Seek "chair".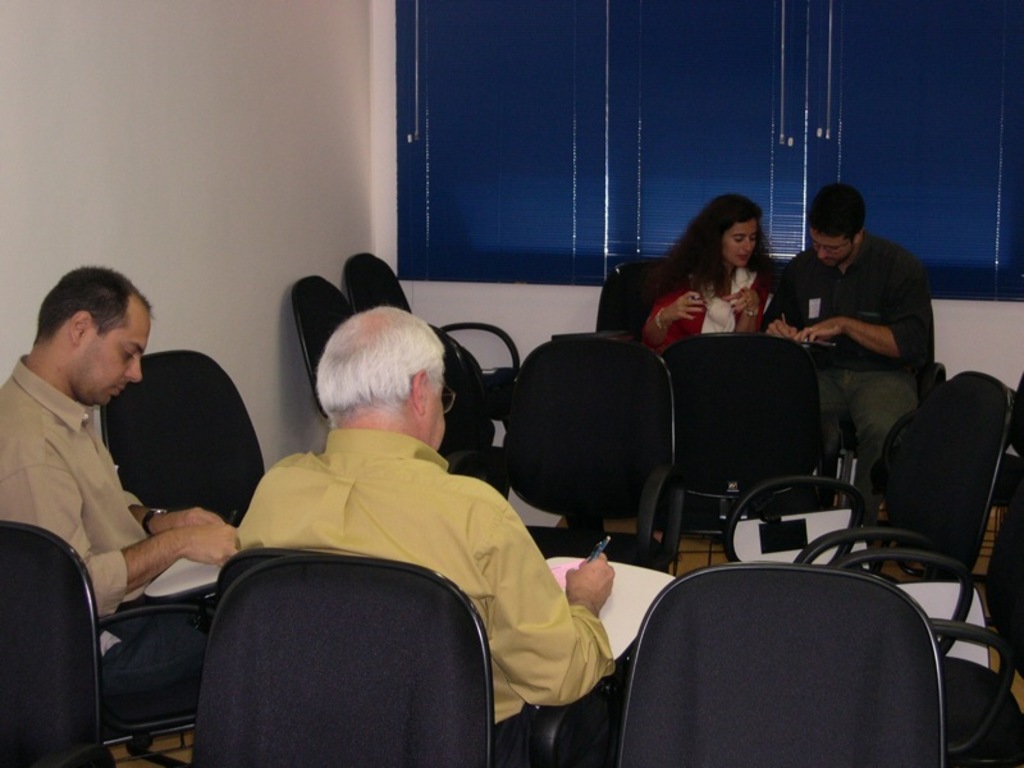
locate(458, 335, 689, 576).
